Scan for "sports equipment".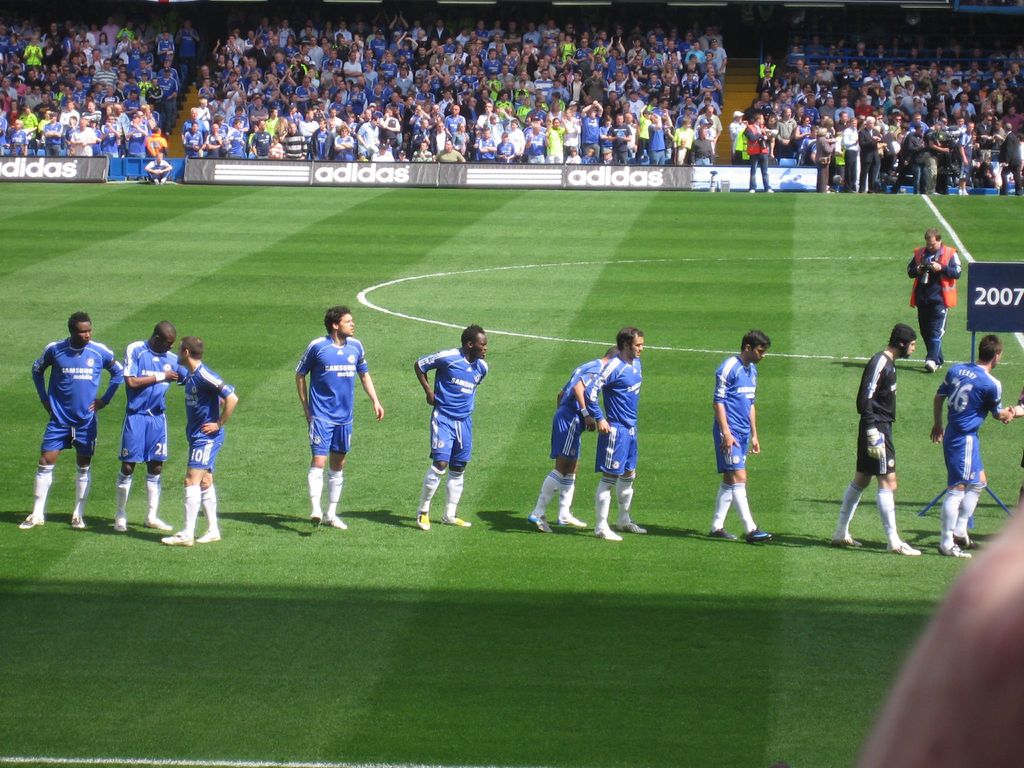
Scan result: (114,514,129,532).
